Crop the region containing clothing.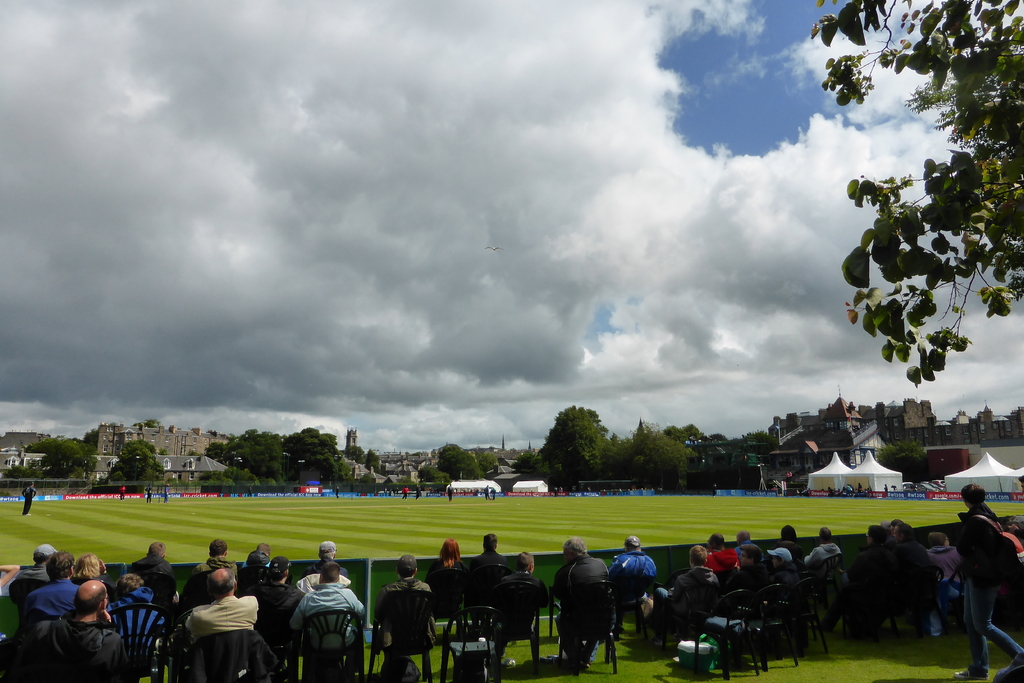
Crop region: detection(490, 484, 497, 498).
